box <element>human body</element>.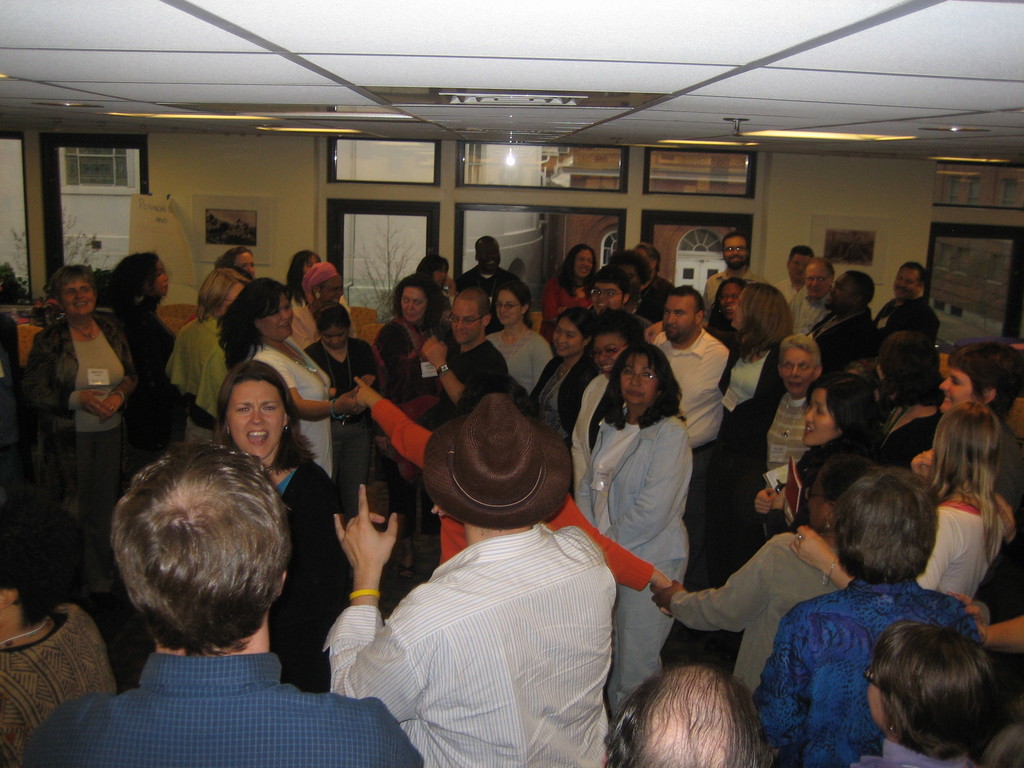
[314, 338, 388, 502].
